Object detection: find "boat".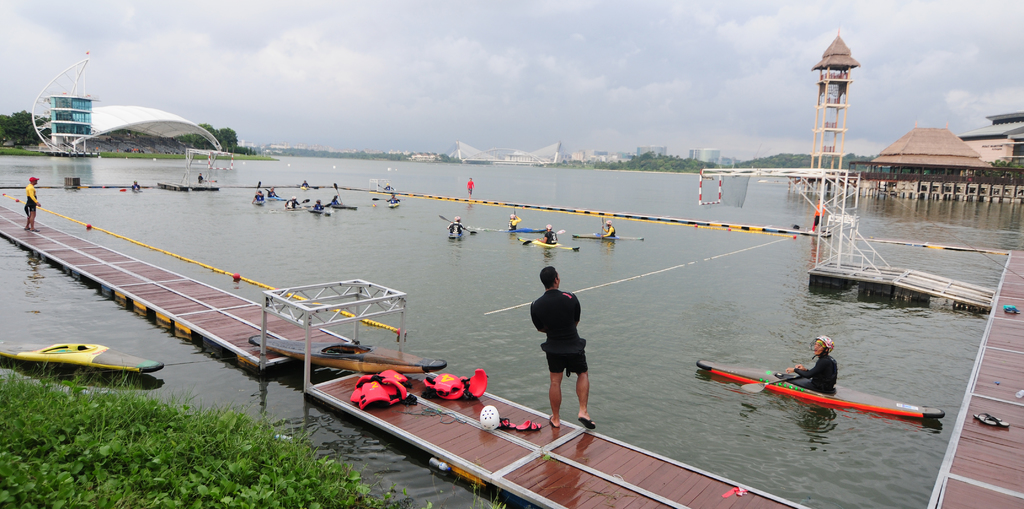
x1=447, y1=228, x2=463, y2=240.
